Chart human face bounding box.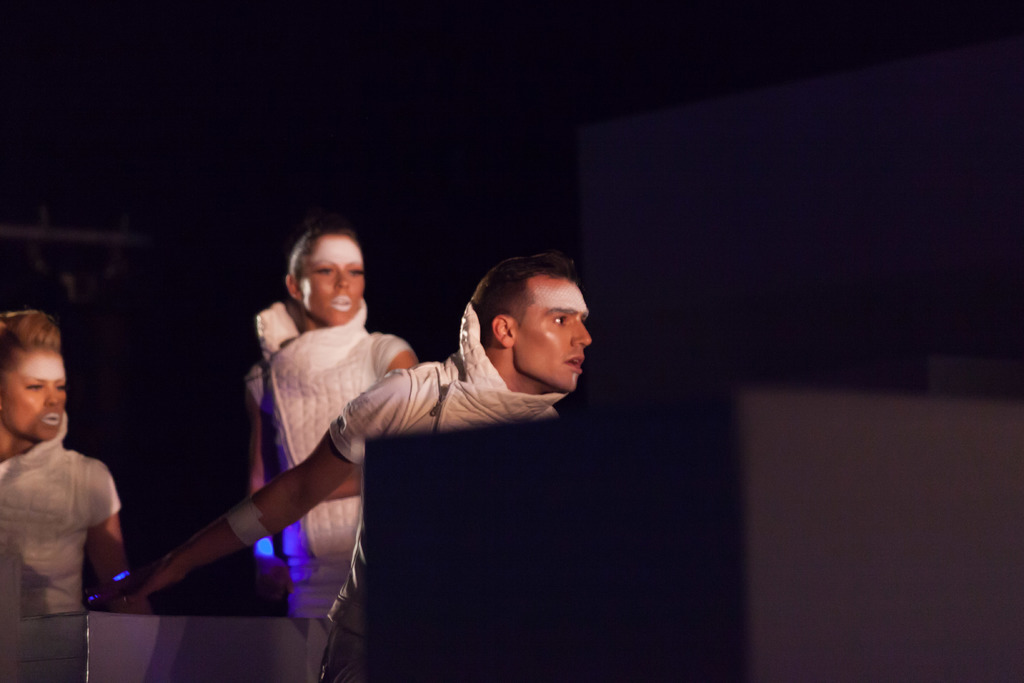
Charted: [x1=514, y1=276, x2=591, y2=391].
